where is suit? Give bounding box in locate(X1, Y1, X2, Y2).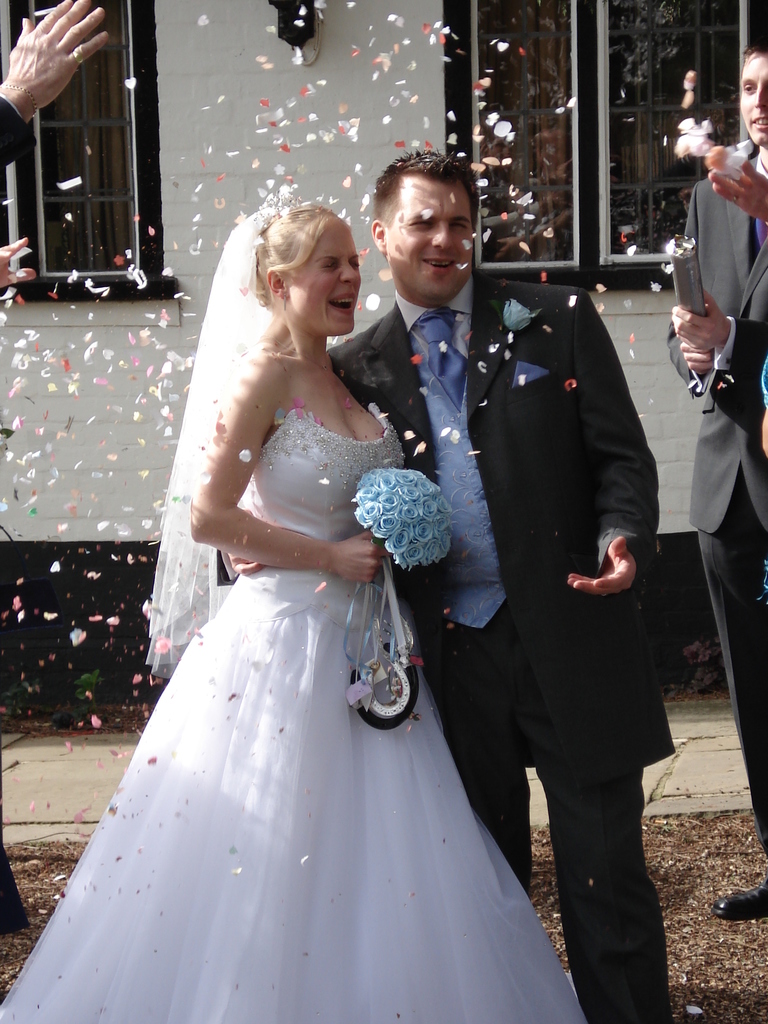
locate(663, 140, 767, 854).
